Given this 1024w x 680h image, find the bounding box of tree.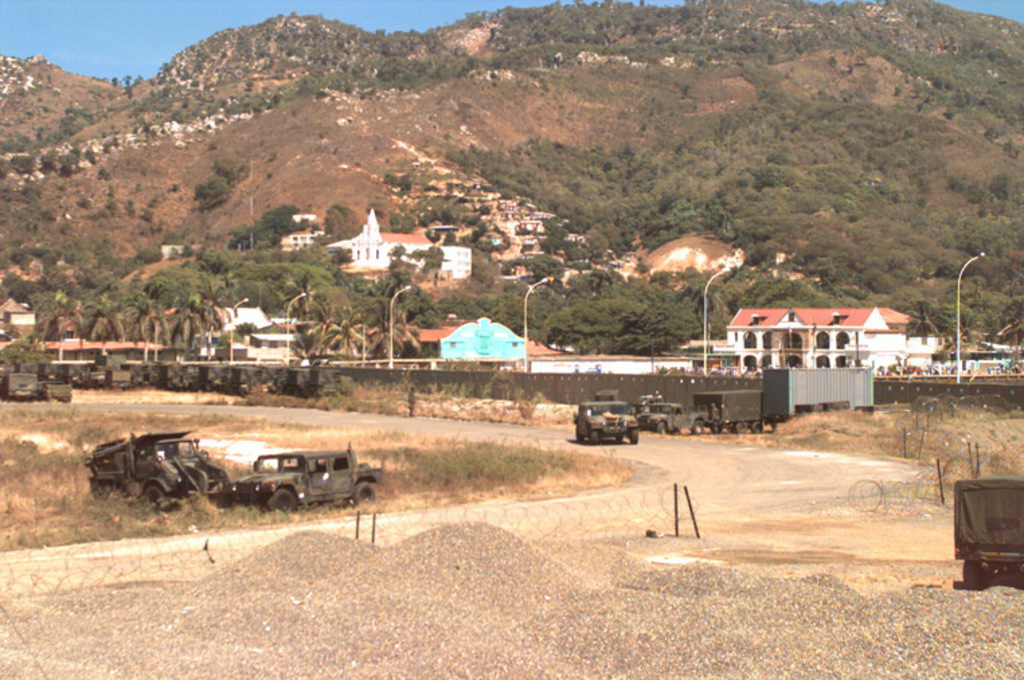
333,318,368,360.
